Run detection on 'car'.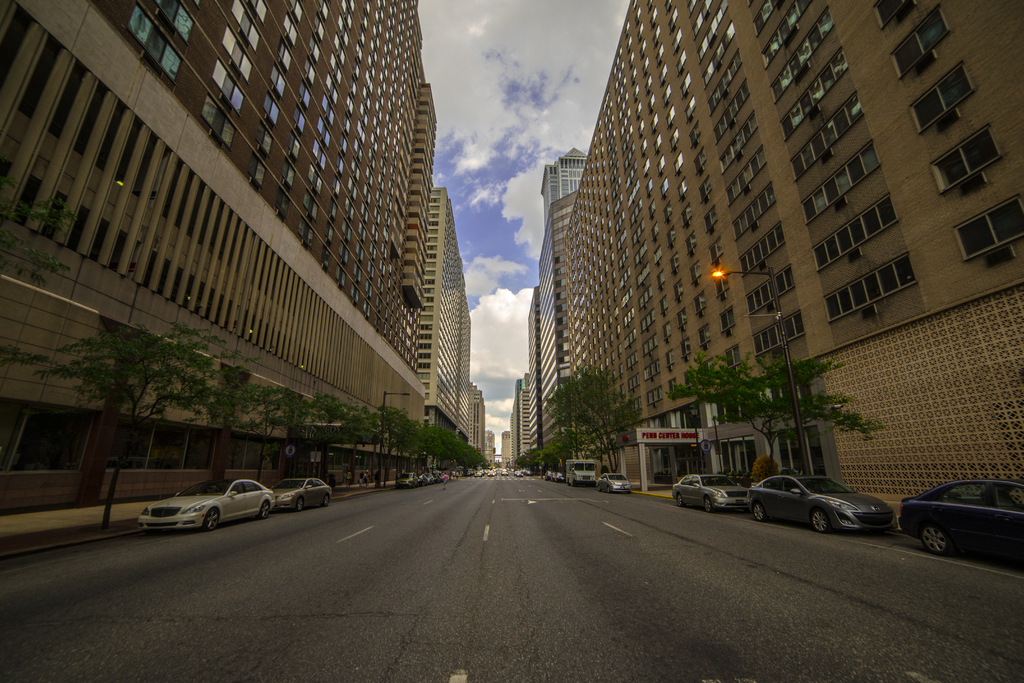
Result: Rect(674, 473, 744, 509).
